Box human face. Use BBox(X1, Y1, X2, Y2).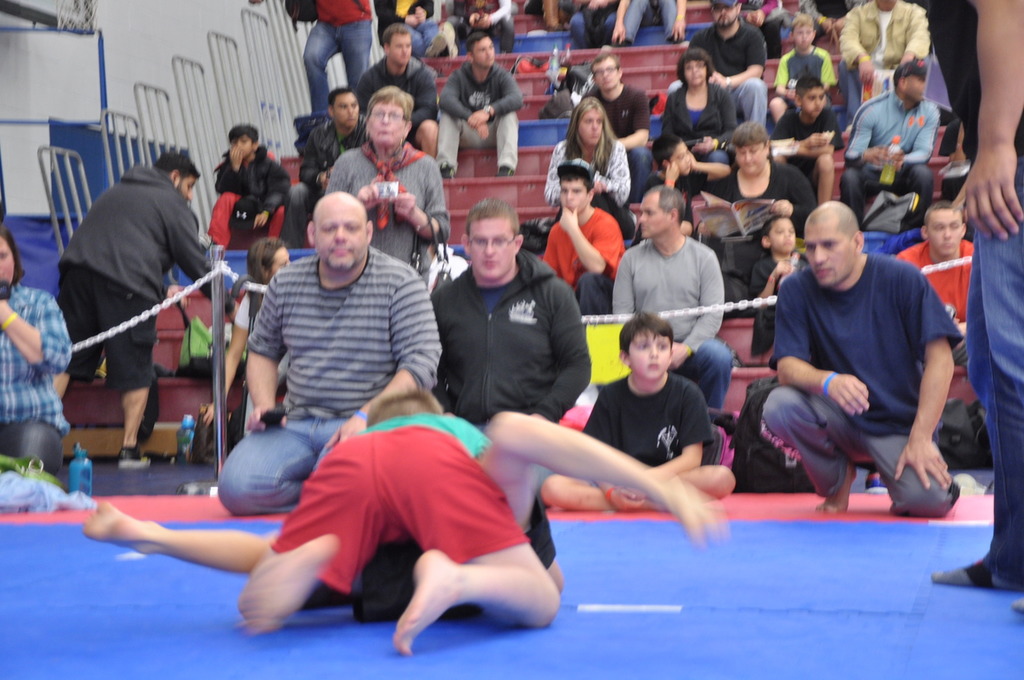
BBox(579, 105, 604, 146).
